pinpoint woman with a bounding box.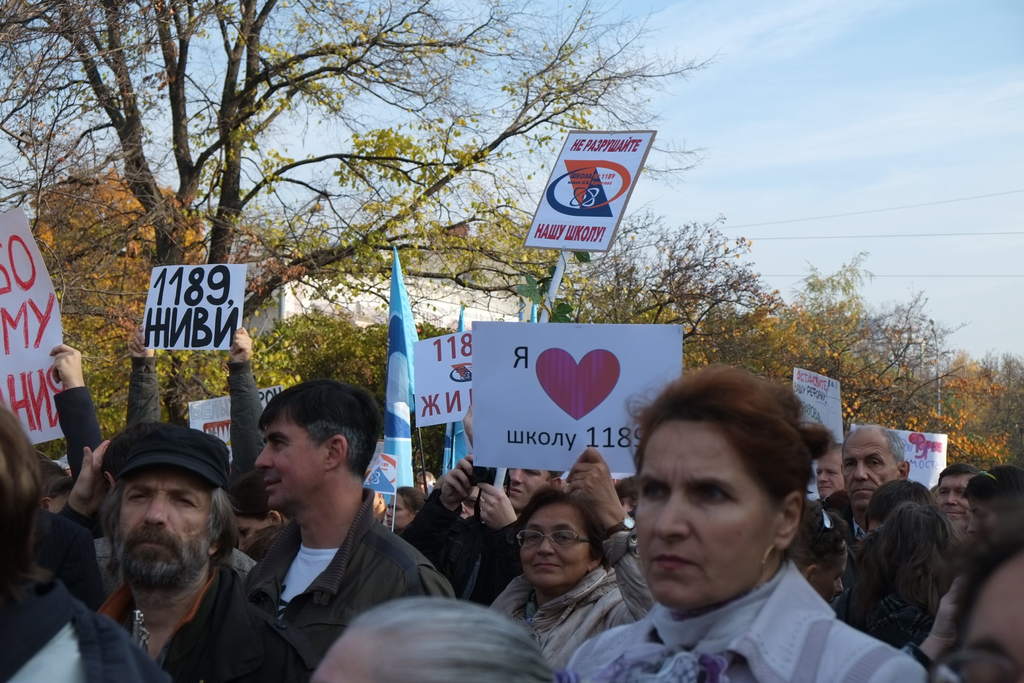
Rect(374, 483, 422, 533).
